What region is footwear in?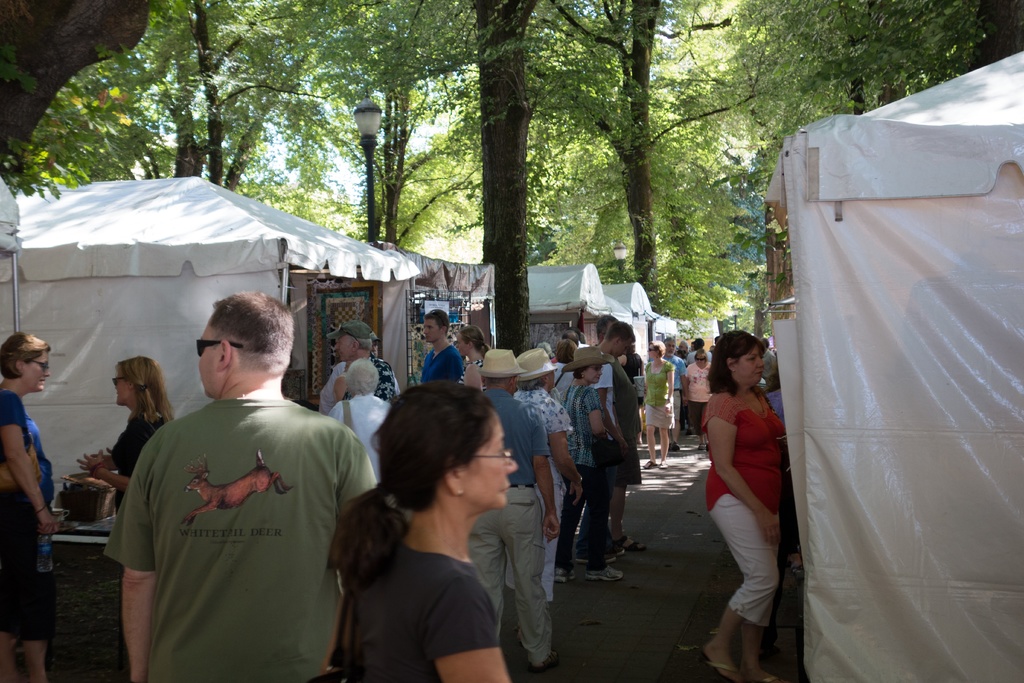
<bbox>621, 533, 644, 552</bbox>.
